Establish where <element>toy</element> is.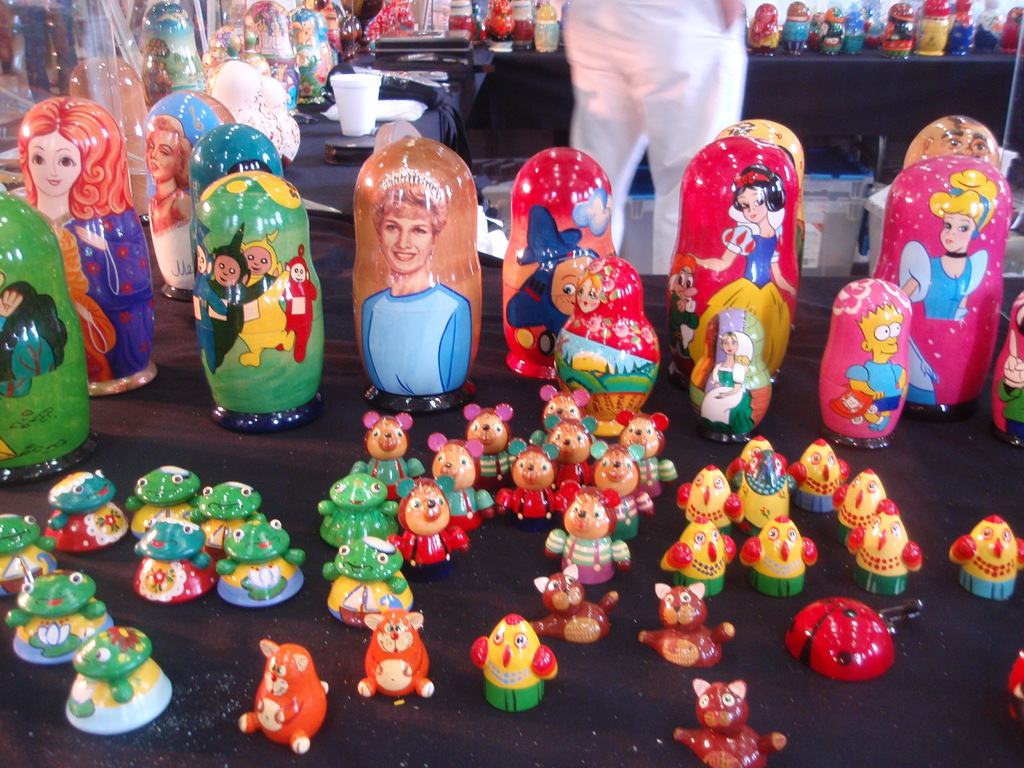
Established at detection(204, 515, 310, 606).
